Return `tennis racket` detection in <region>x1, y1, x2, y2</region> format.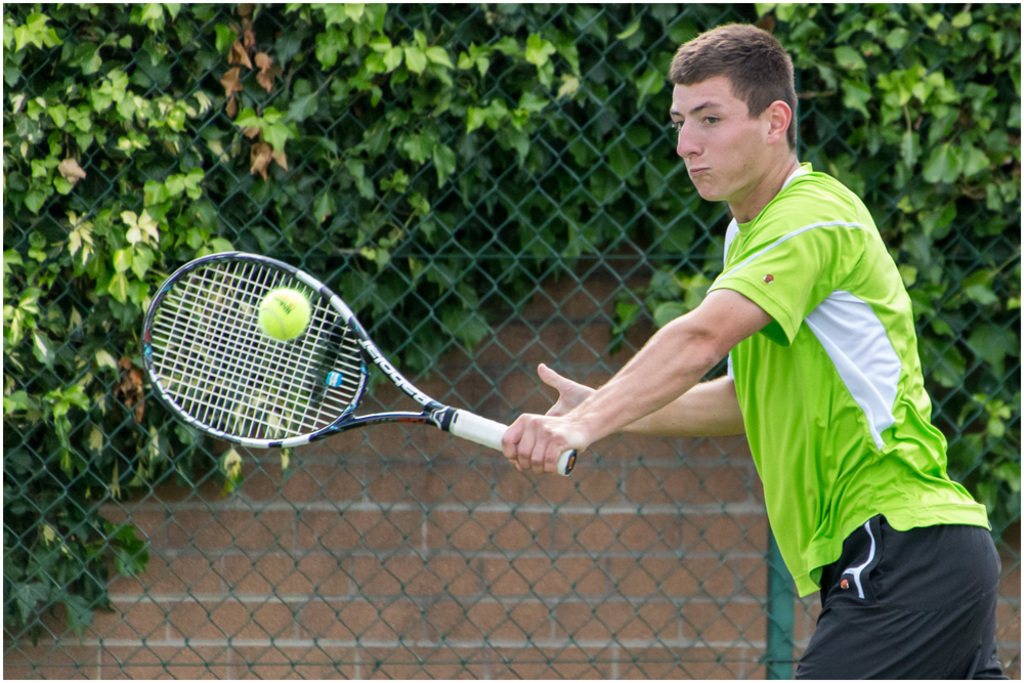
<region>139, 246, 580, 476</region>.
